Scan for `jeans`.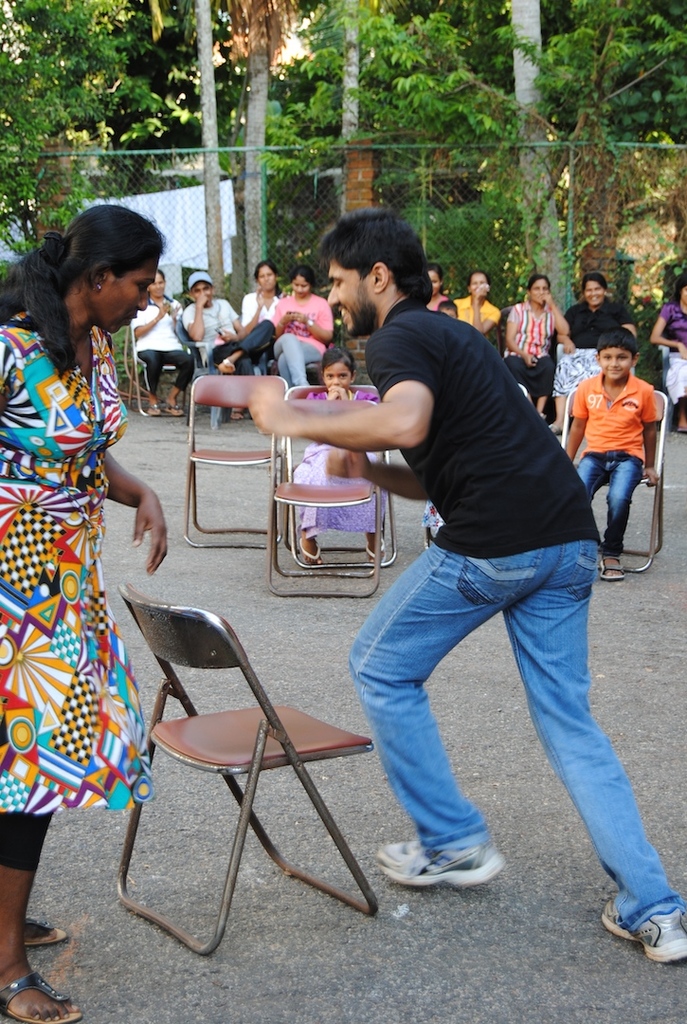
Scan result: <bbox>208, 324, 274, 369</bbox>.
